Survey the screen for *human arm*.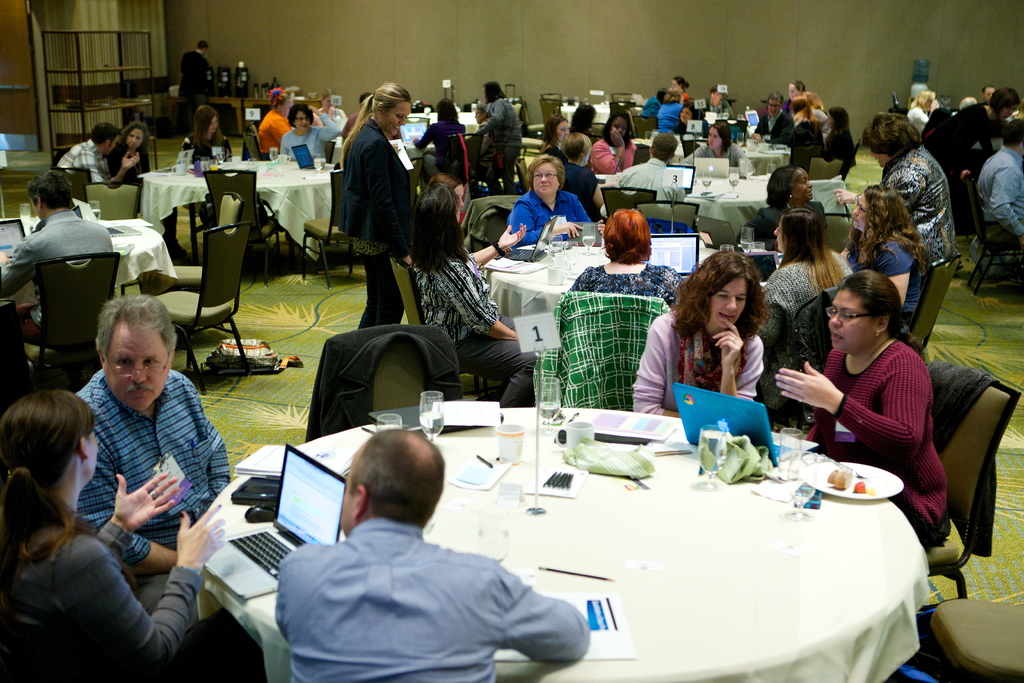
Survey found: (left=413, top=124, right=435, bottom=149).
